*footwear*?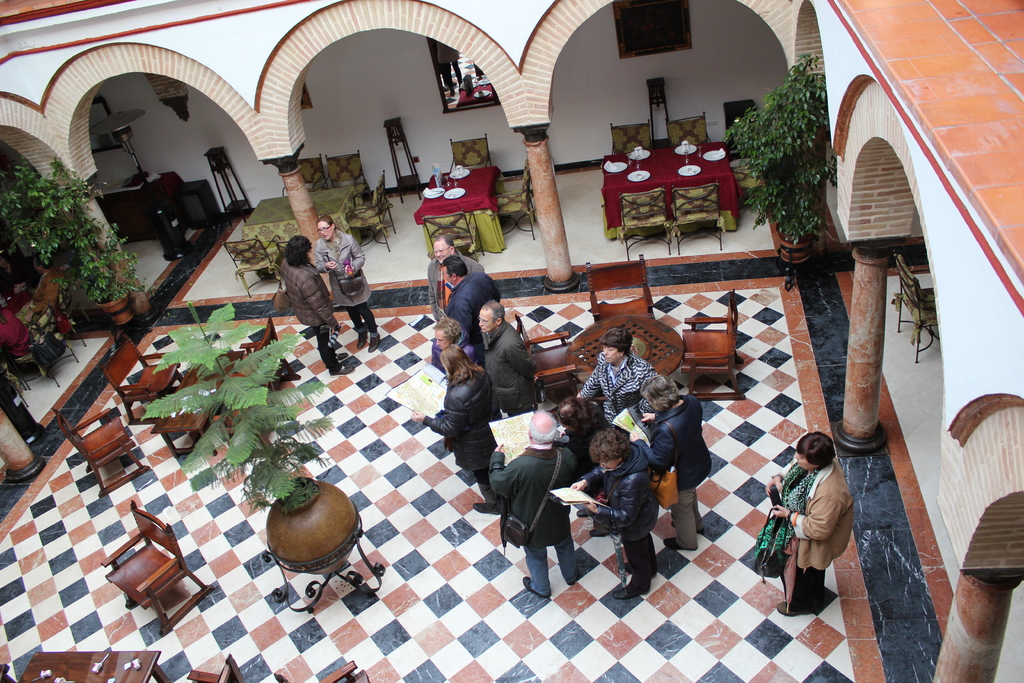
x1=564, y1=559, x2=583, y2=587
